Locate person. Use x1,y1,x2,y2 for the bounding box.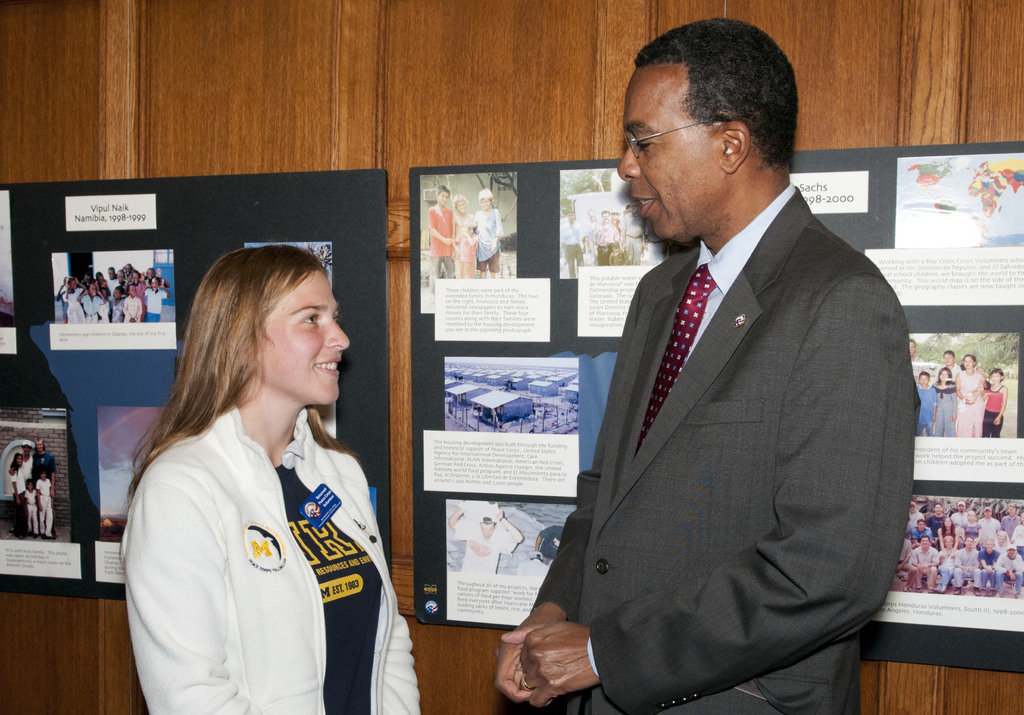
118,245,420,714.
